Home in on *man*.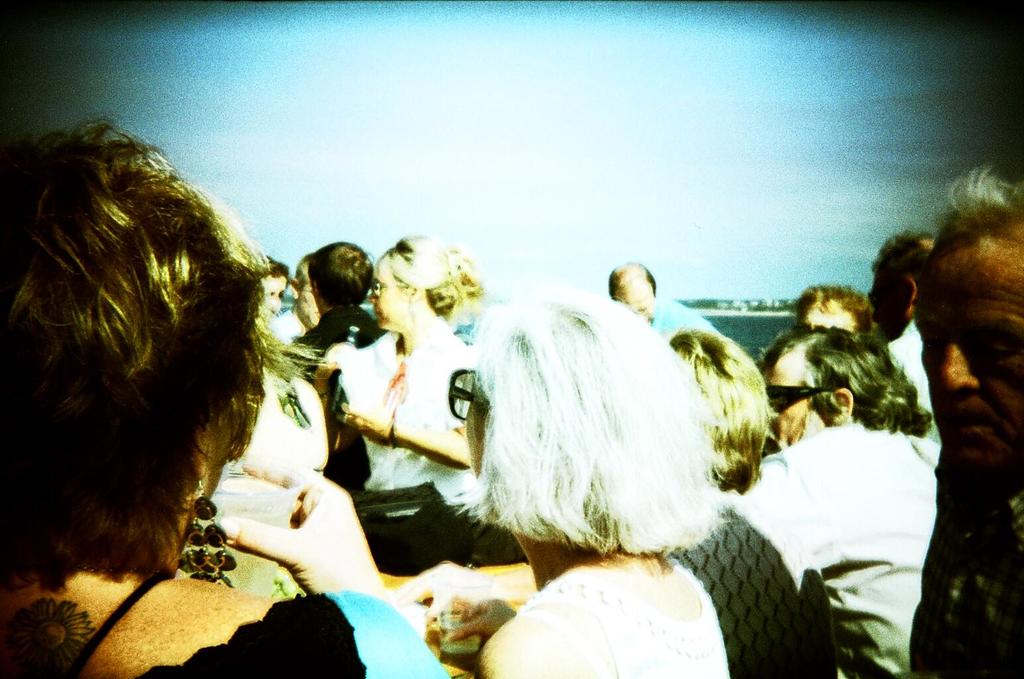
Homed in at crop(742, 298, 954, 653).
